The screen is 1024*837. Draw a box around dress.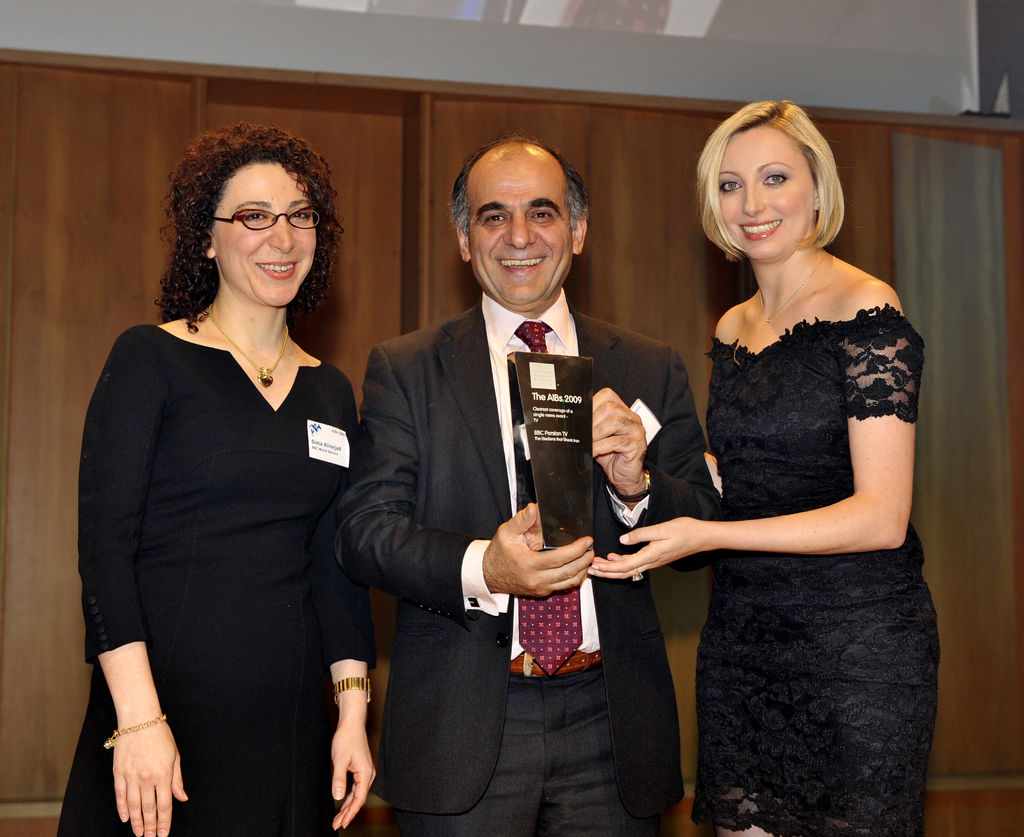
locate(691, 301, 940, 836).
